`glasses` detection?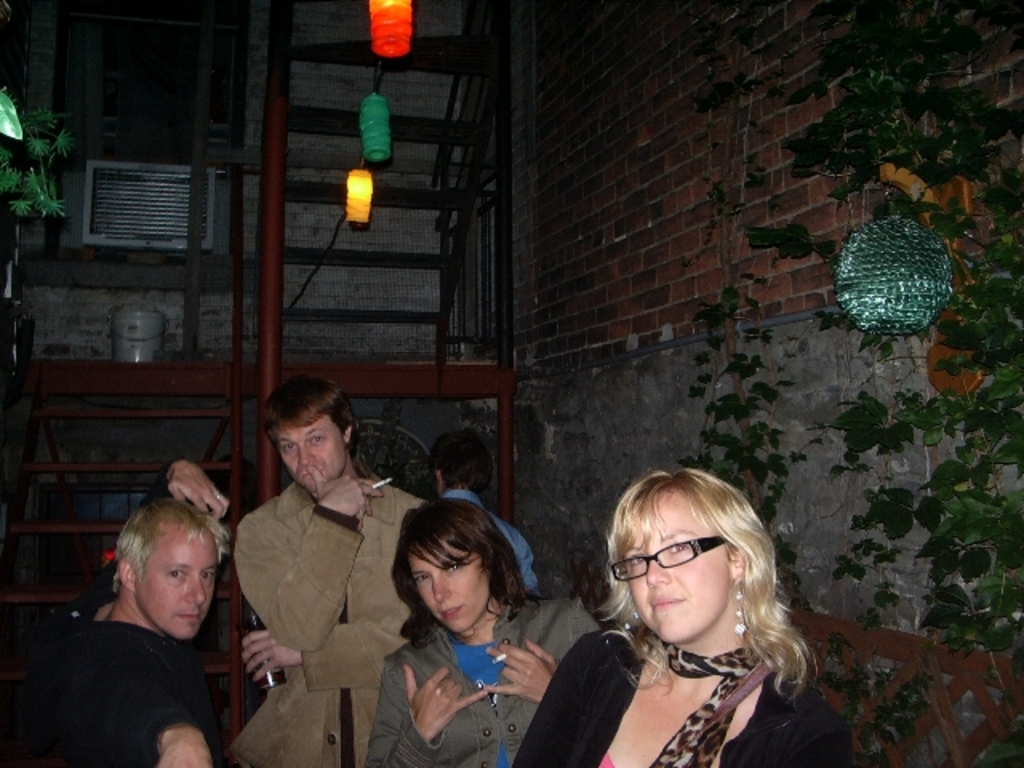
<bbox>603, 560, 749, 608</bbox>
